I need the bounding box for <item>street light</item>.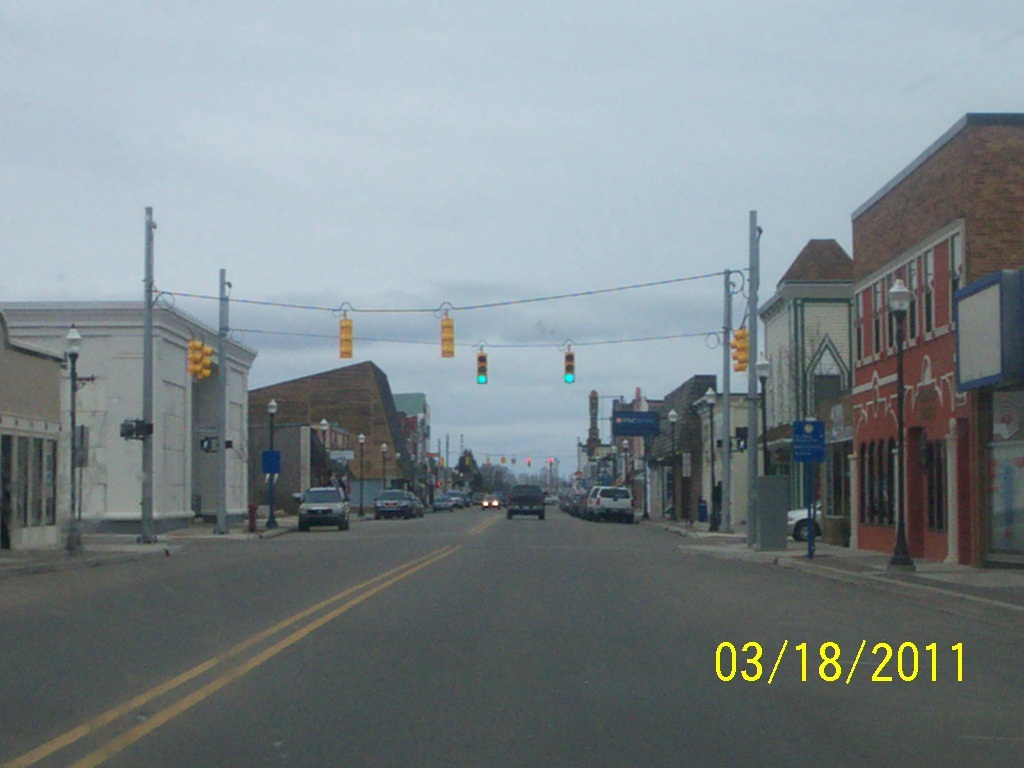
Here it is: 260:397:284:531.
